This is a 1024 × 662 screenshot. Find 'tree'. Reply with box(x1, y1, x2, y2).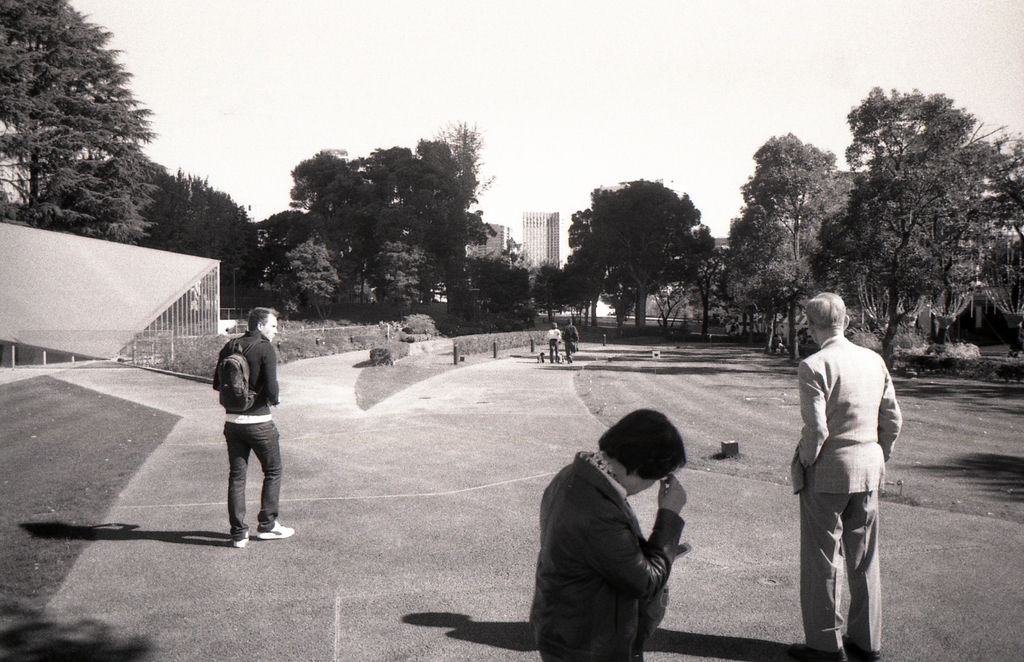
box(564, 180, 732, 340).
